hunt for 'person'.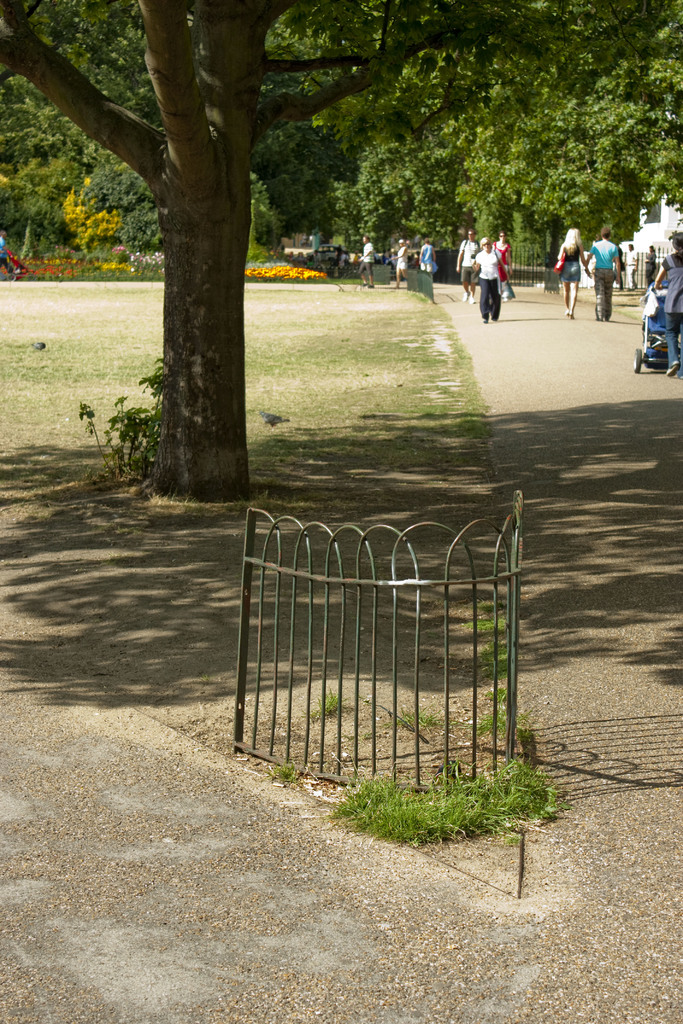
Hunted down at x1=470 y1=234 x2=508 y2=325.
